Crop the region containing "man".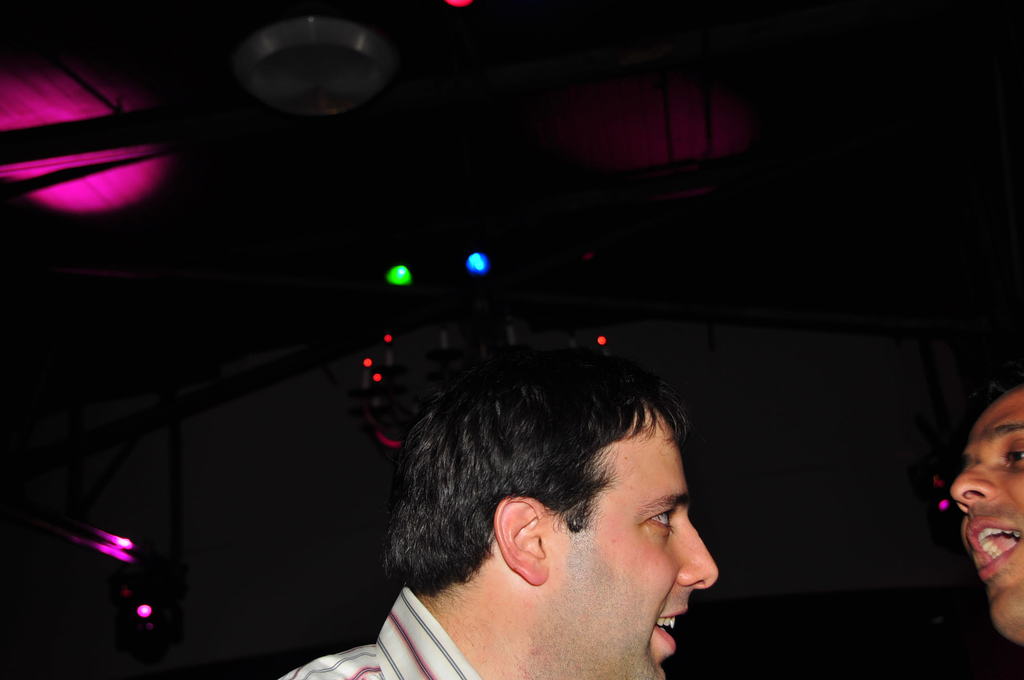
Crop region: 284, 334, 715, 679.
